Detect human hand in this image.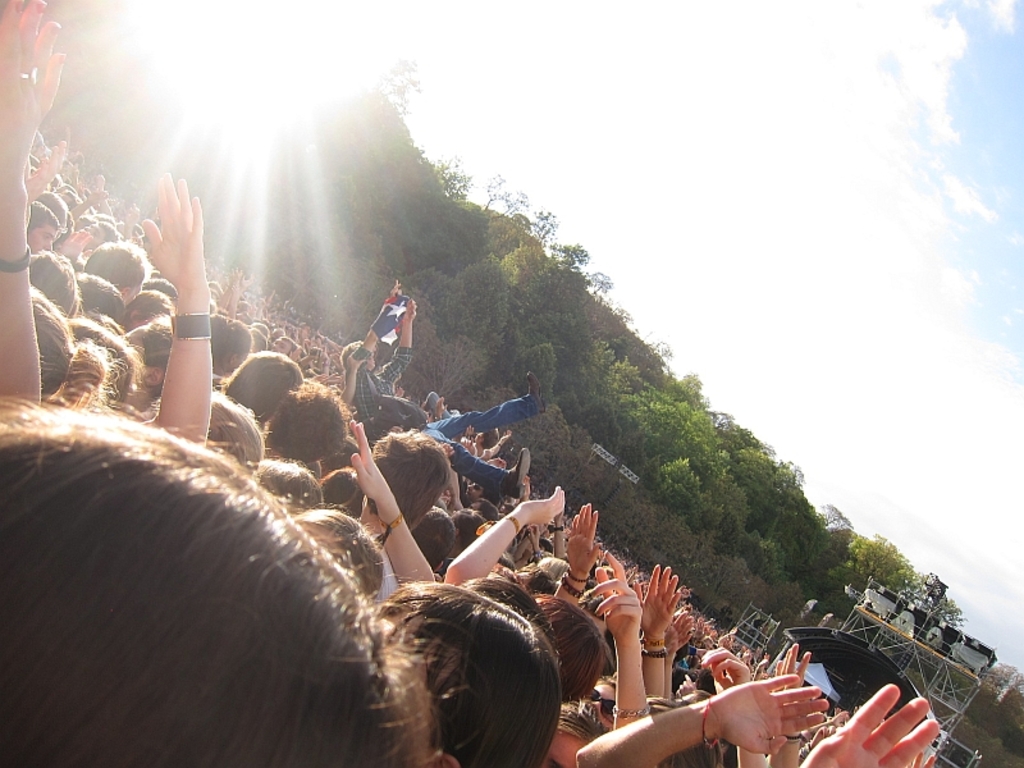
Detection: rect(796, 684, 941, 767).
